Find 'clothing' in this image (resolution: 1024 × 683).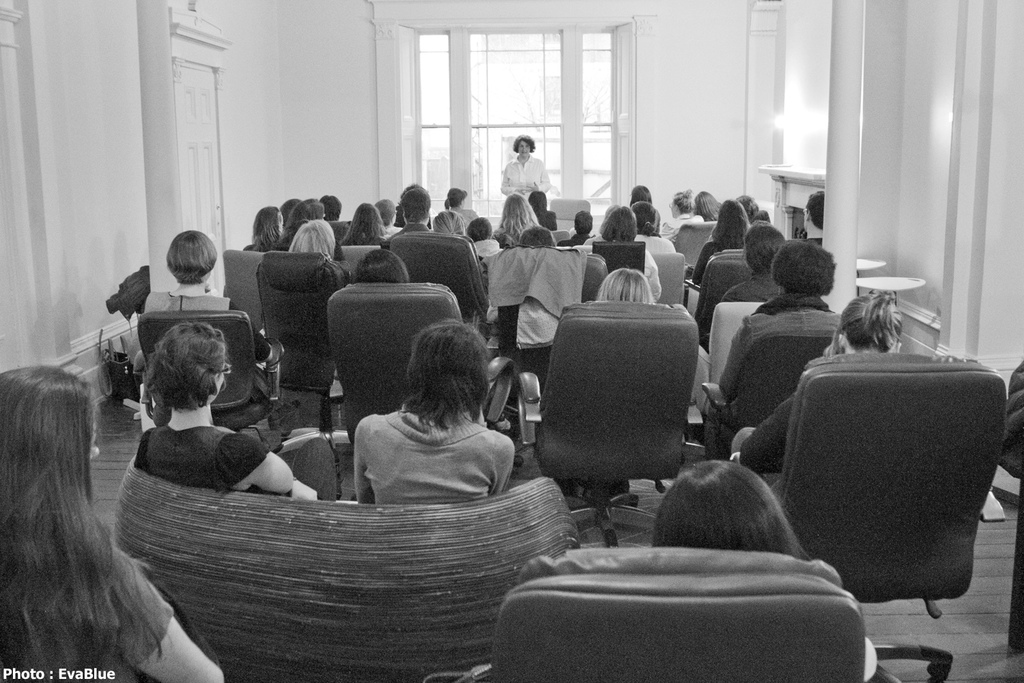
(633,227,664,255).
